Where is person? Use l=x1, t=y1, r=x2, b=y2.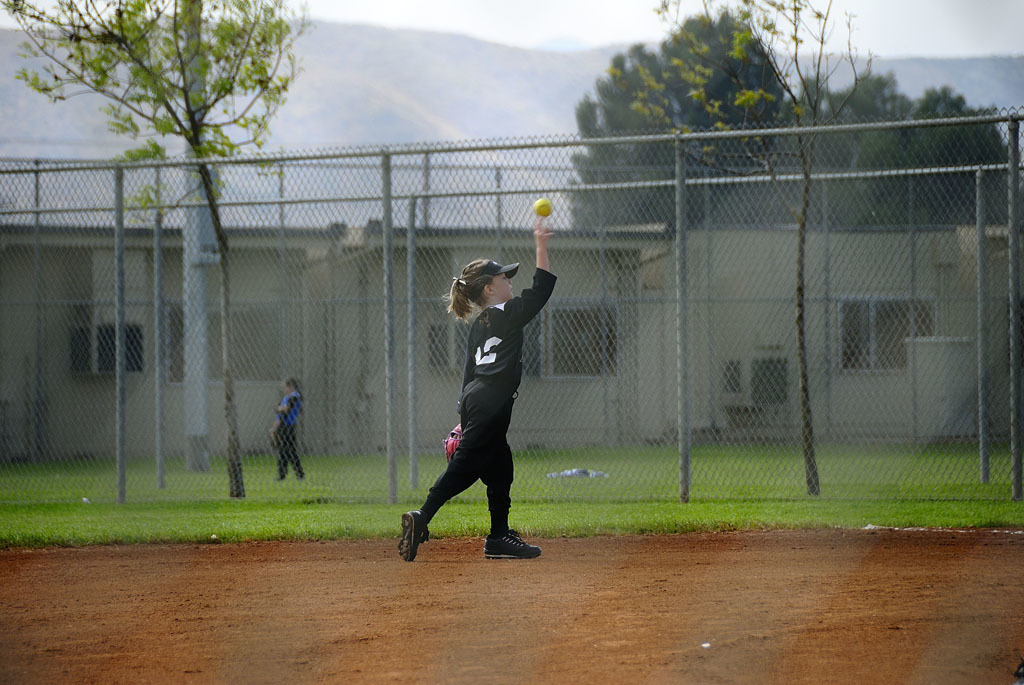
l=268, t=374, r=304, b=481.
